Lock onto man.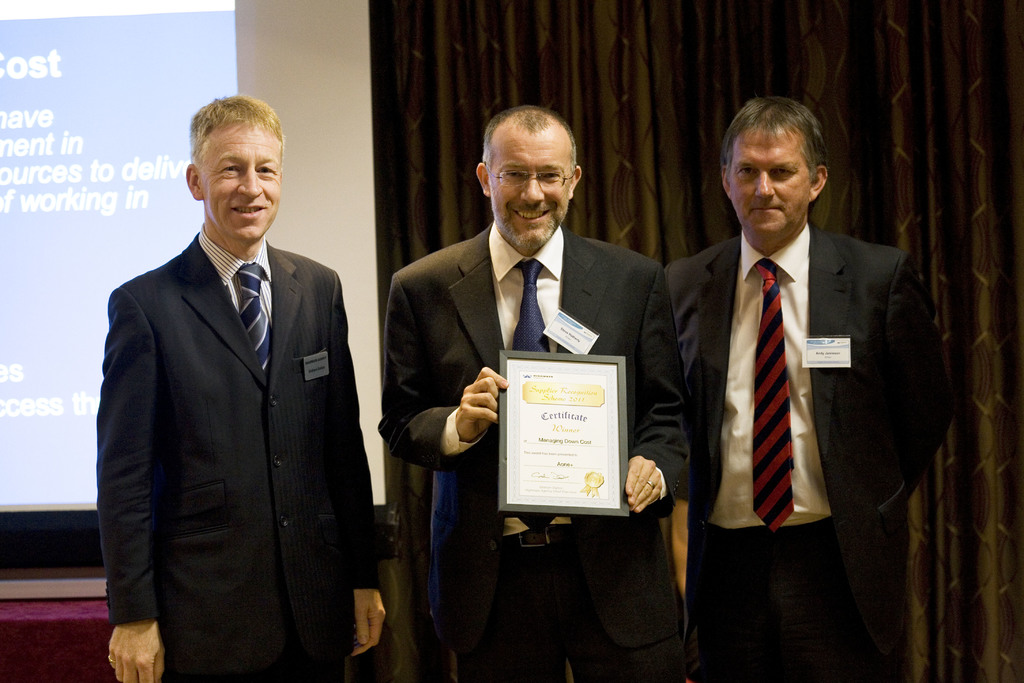
Locked: (x1=378, y1=99, x2=692, y2=682).
